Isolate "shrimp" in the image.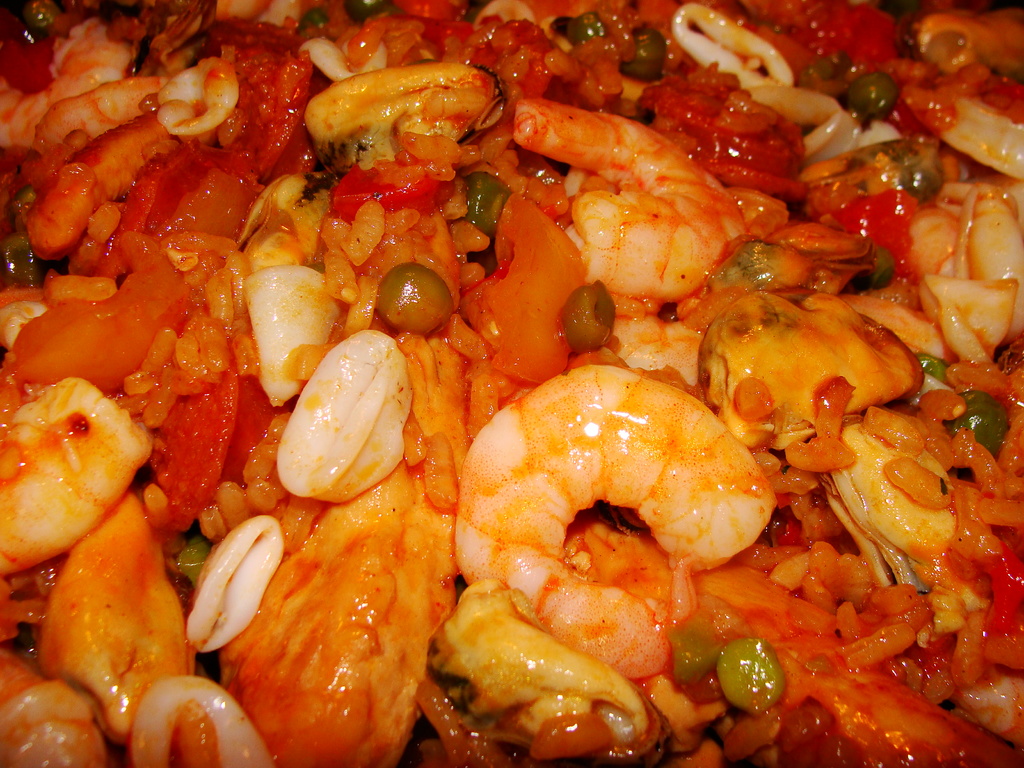
Isolated region: {"left": 29, "top": 111, "right": 179, "bottom": 257}.
